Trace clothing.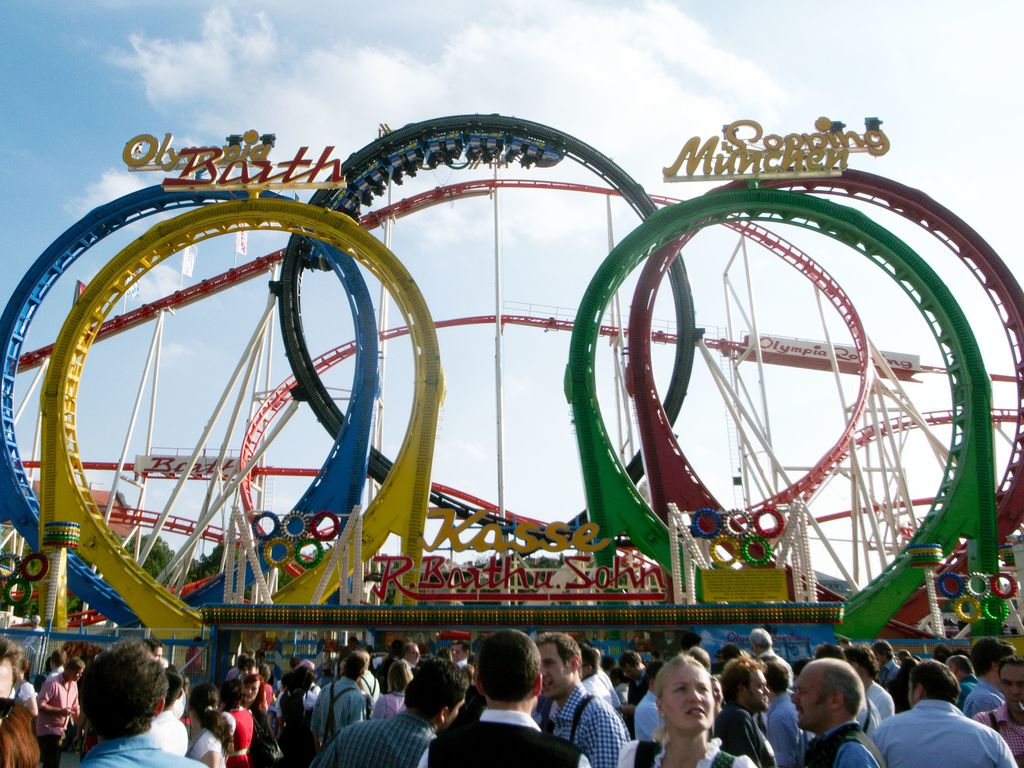
Traced to <region>457, 657, 467, 668</region>.
